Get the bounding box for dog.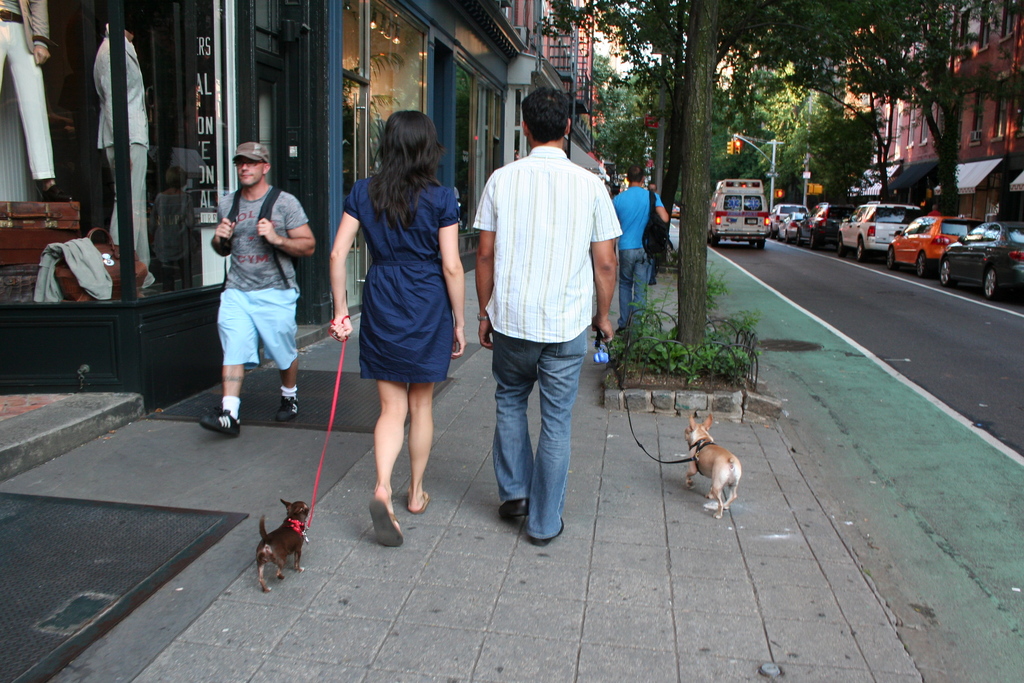
{"left": 253, "top": 497, "right": 314, "bottom": 598}.
